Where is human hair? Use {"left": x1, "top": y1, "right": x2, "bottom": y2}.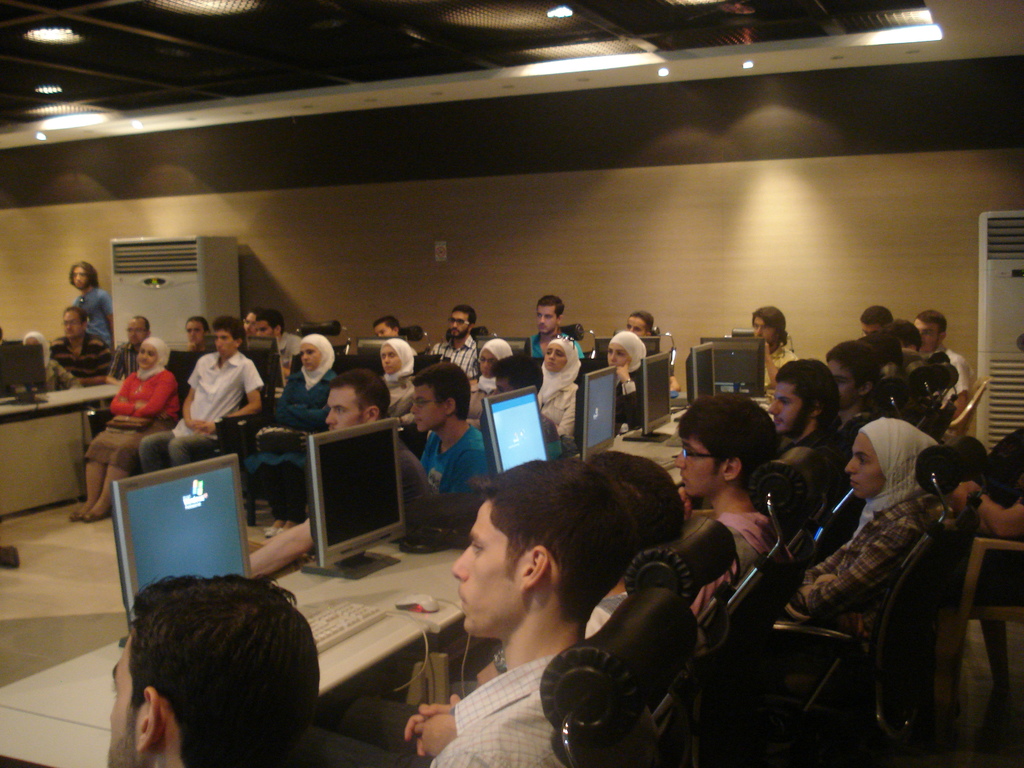
{"left": 828, "top": 339, "right": 883, "bottom": 385}.
